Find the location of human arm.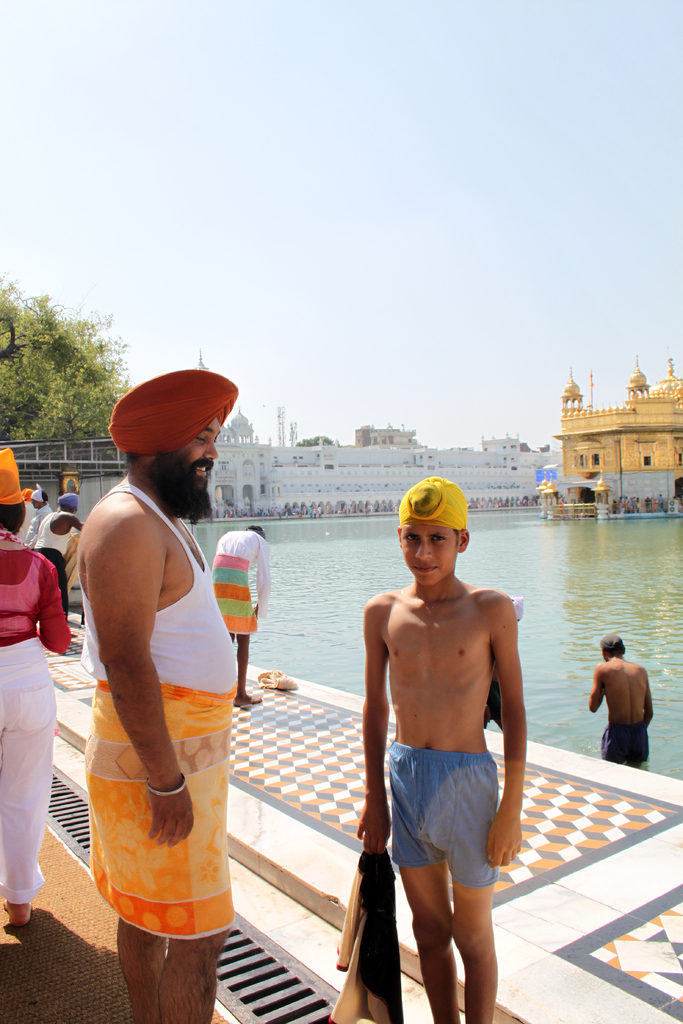
Location: Rect(35, 550, 67, 652).
